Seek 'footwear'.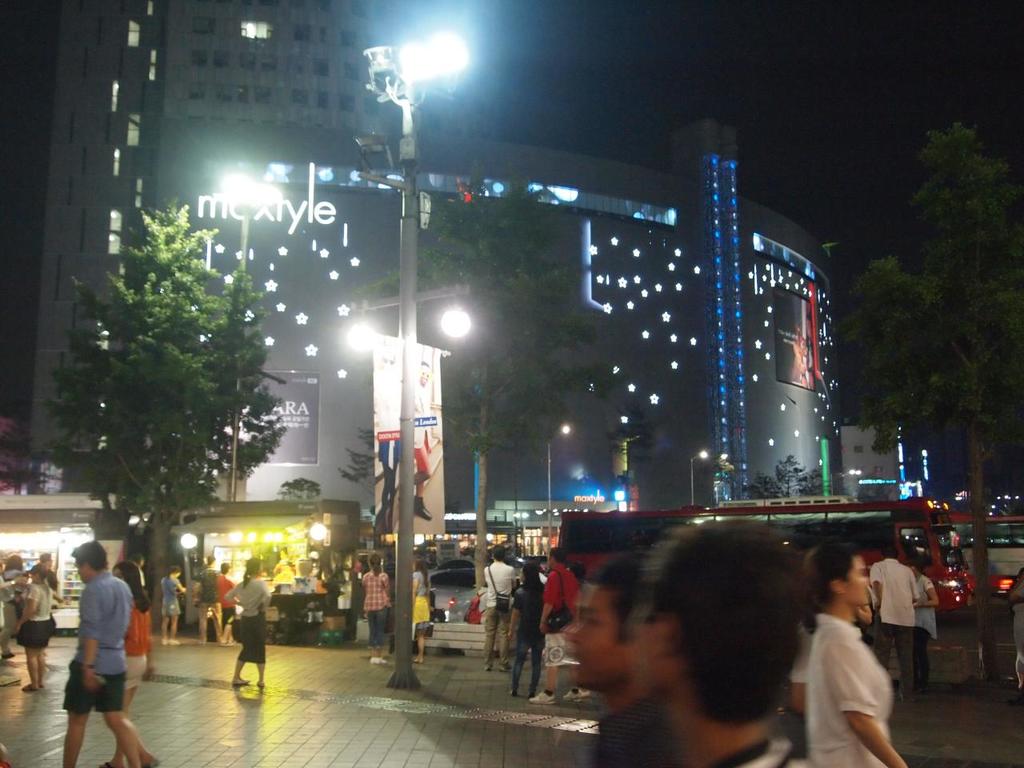
box(497, 662, 513, 674).
